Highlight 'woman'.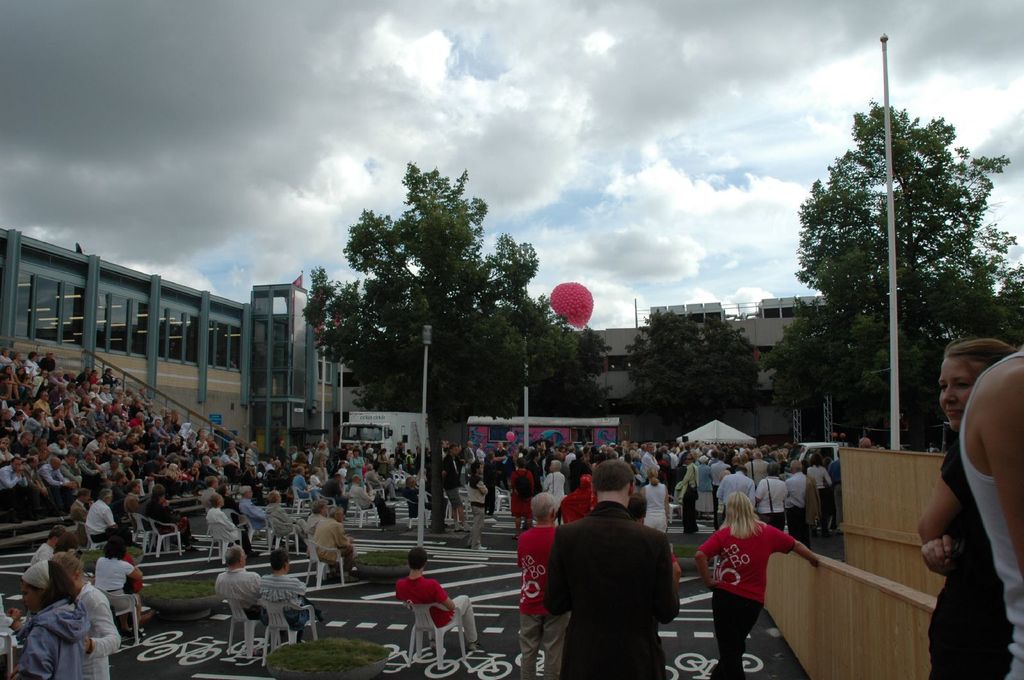
Highlighted region: (left=52, top=548, right=124, bottom=679).
